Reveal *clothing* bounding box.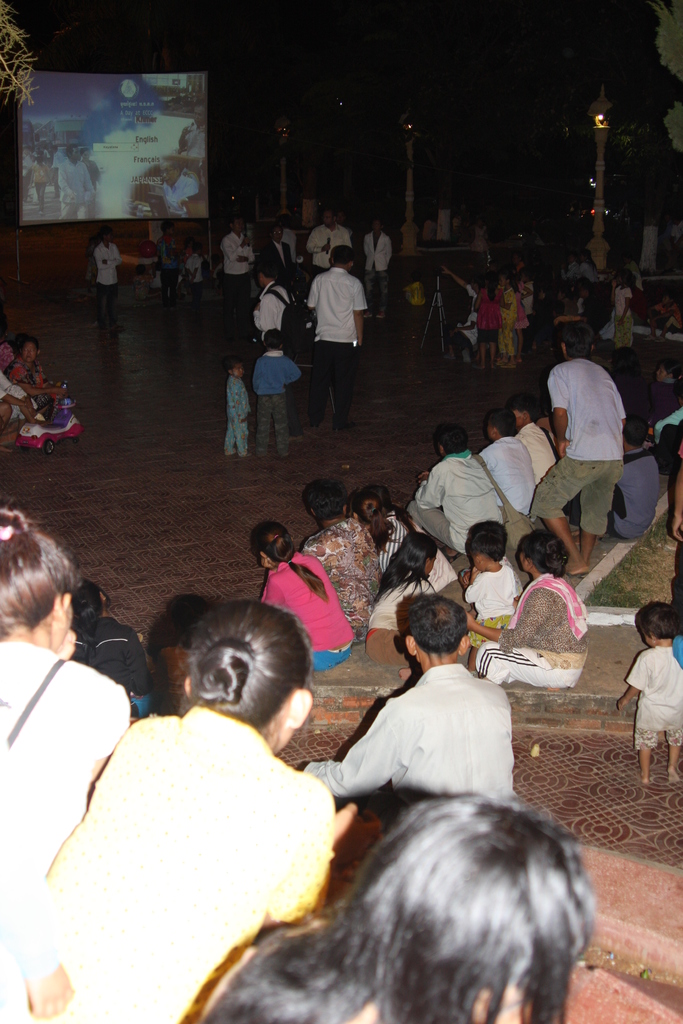
Revealed: rect(614, 287, 634, 354).
